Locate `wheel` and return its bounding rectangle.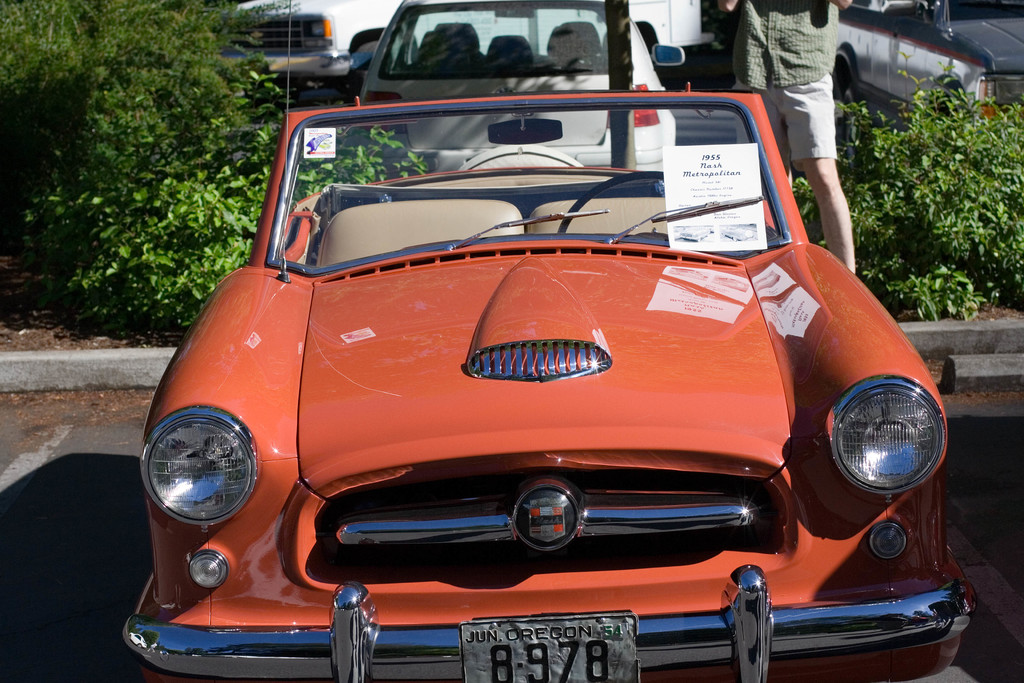
bbox(731, 235, 739, 242).
